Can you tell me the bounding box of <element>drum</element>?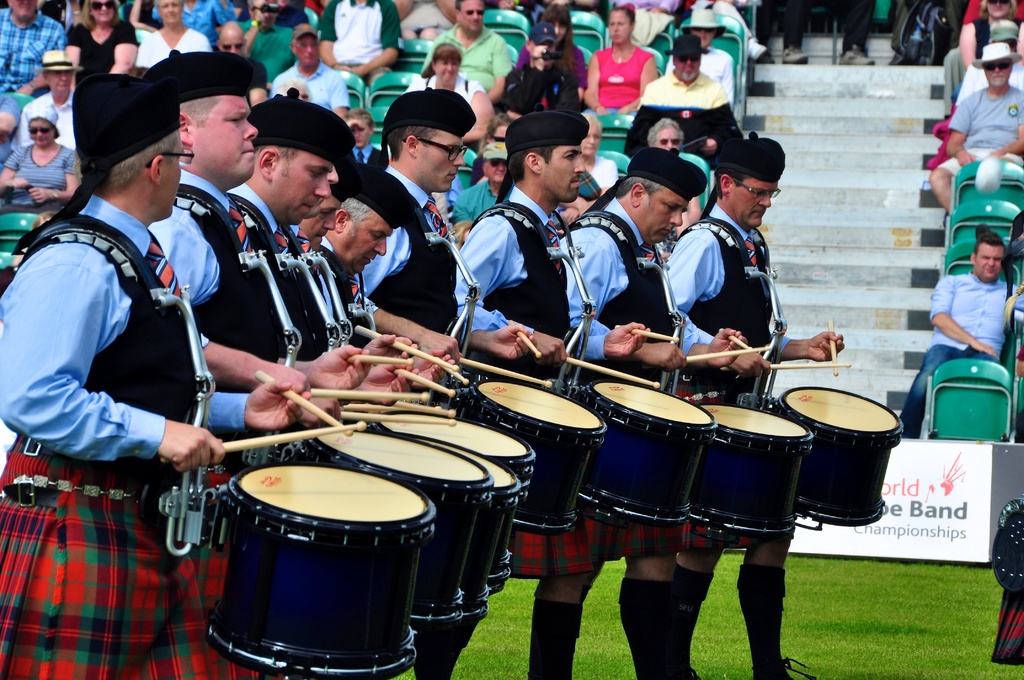
[211, 469, 437, 679].
